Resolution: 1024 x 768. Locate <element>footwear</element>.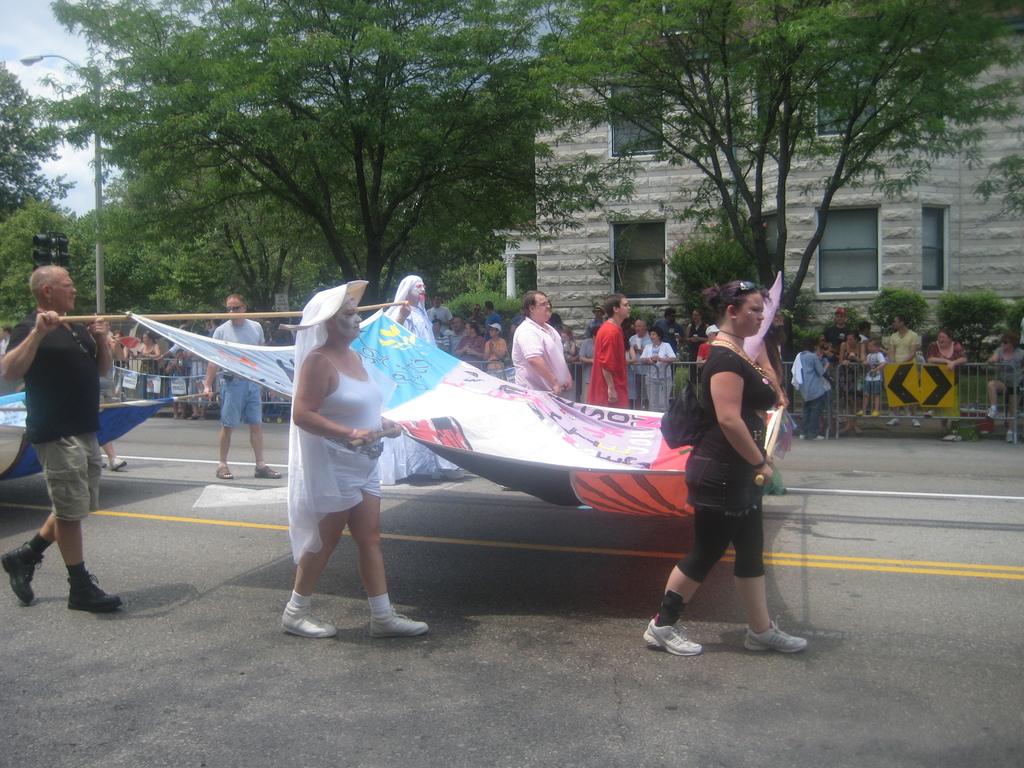
909 417 920 426.
